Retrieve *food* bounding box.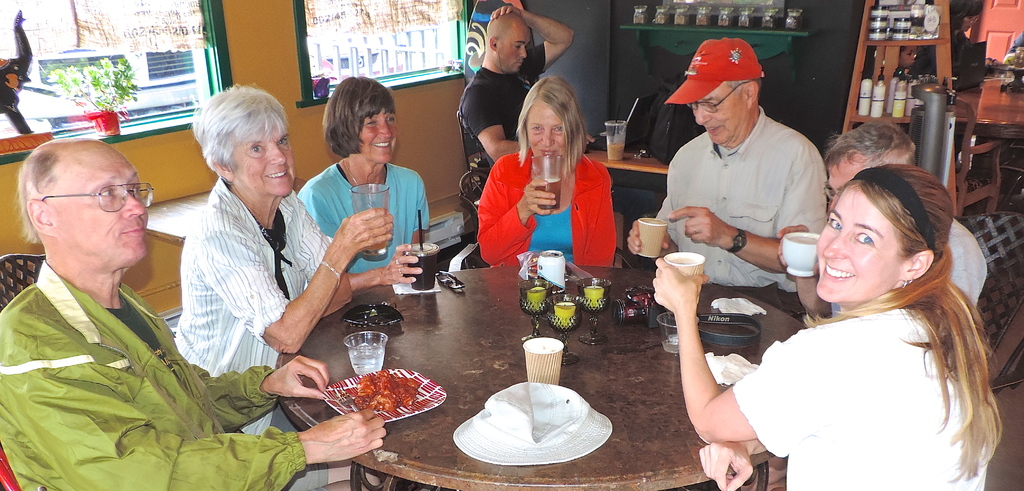
Bounding box: <region>355, 364, 429, 420</region>.
